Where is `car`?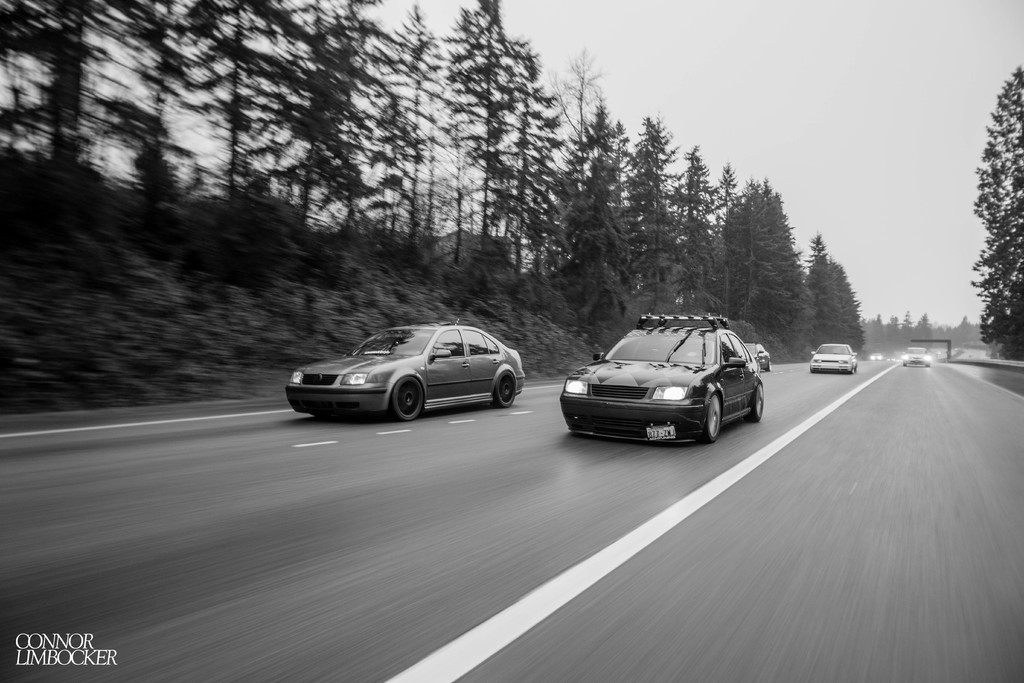
BBox(808, 344, 860, 375).
